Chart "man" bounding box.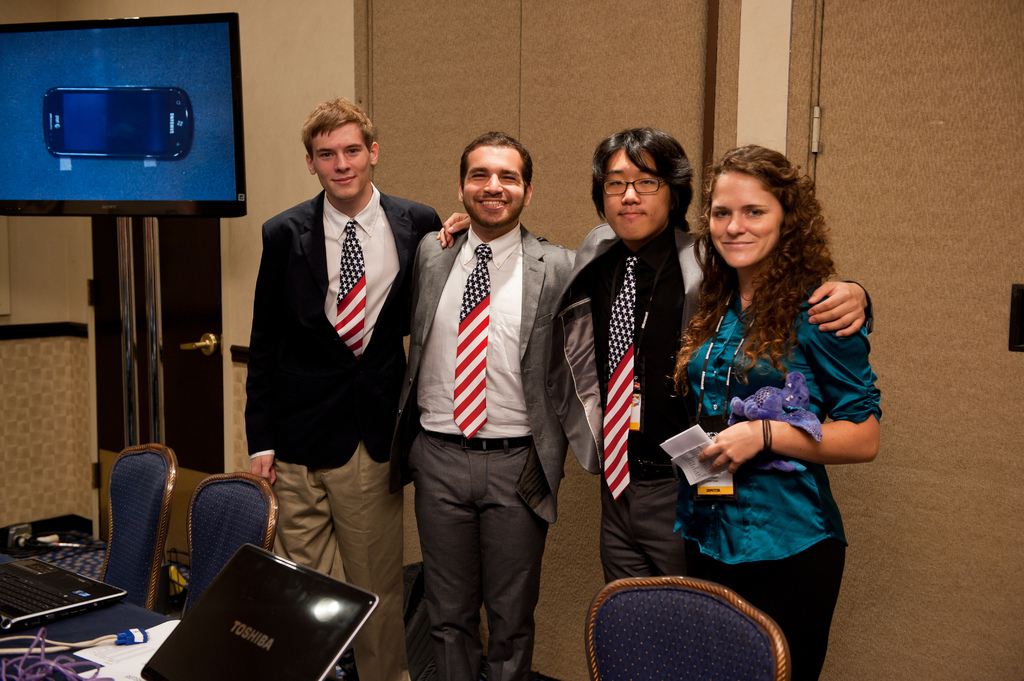
Charted: x1=429, y1=119, x2=883, y2=585.
